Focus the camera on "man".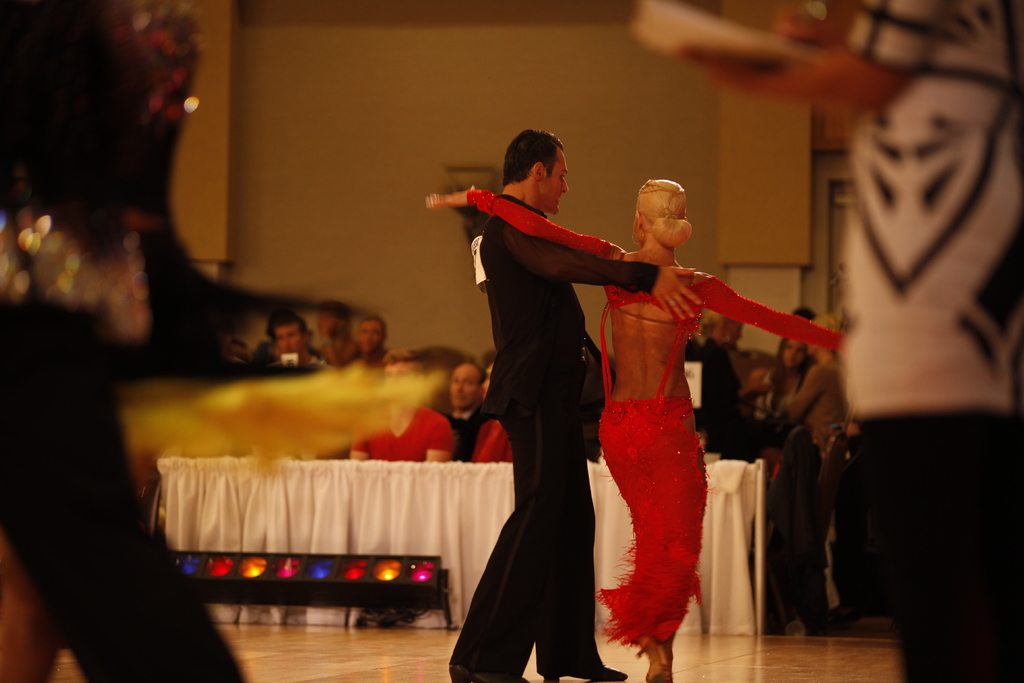
Focus region: detection(263, 308, 340, 370).
